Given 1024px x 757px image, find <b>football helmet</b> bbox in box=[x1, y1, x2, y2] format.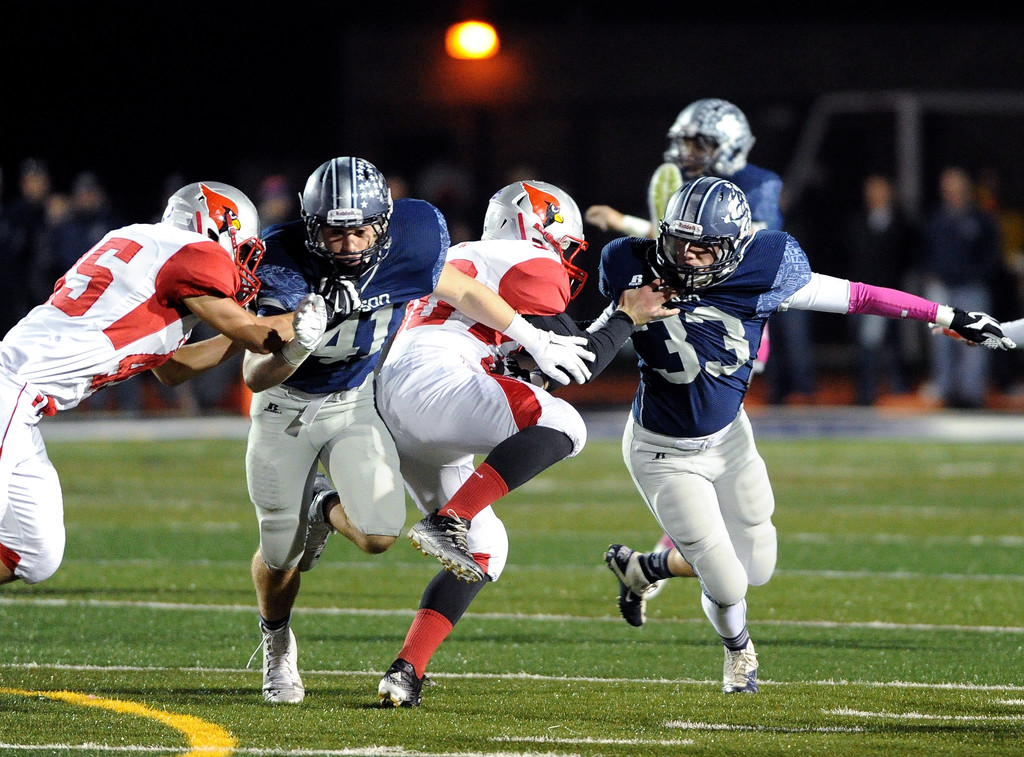
box=[291, 151, 394, 278].
